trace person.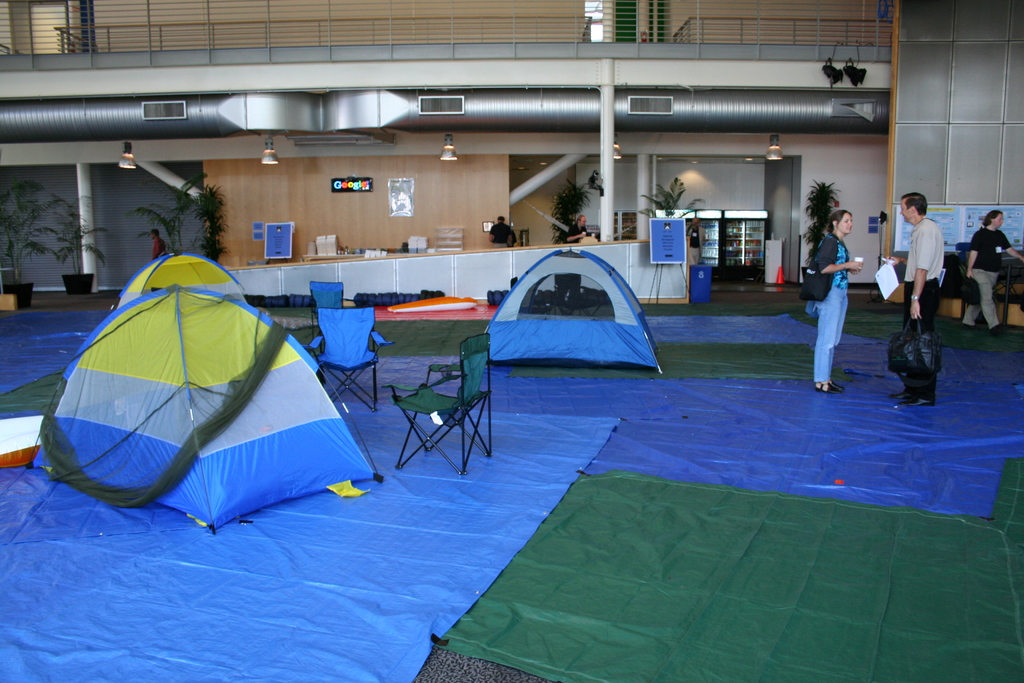
Traced to crop(487, 218, 516, 245).
